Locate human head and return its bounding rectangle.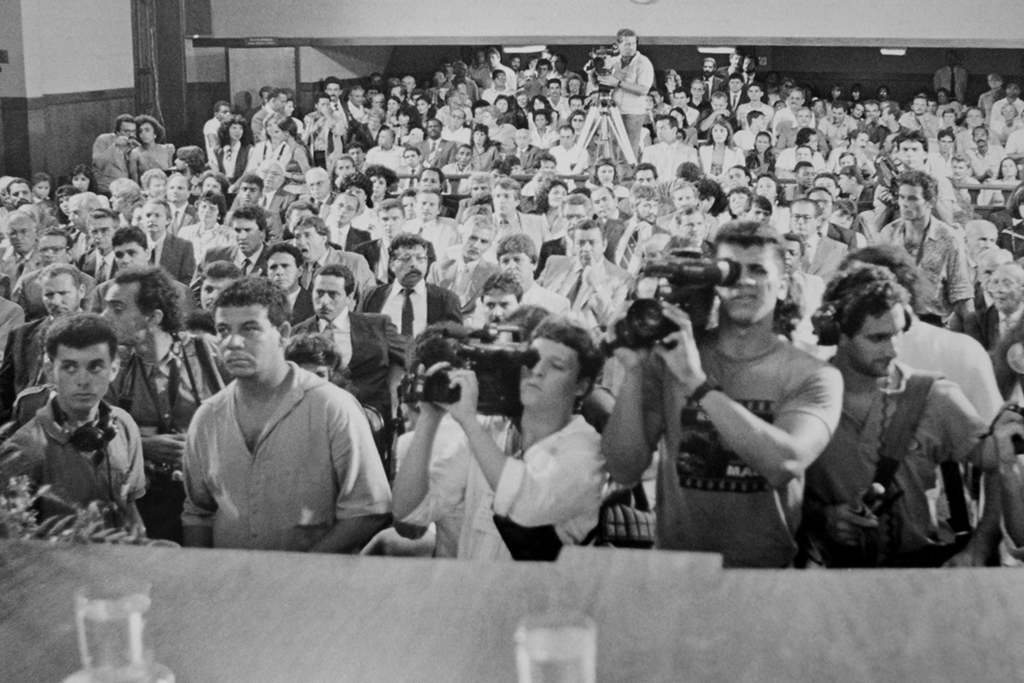
[143,198,169,234].
